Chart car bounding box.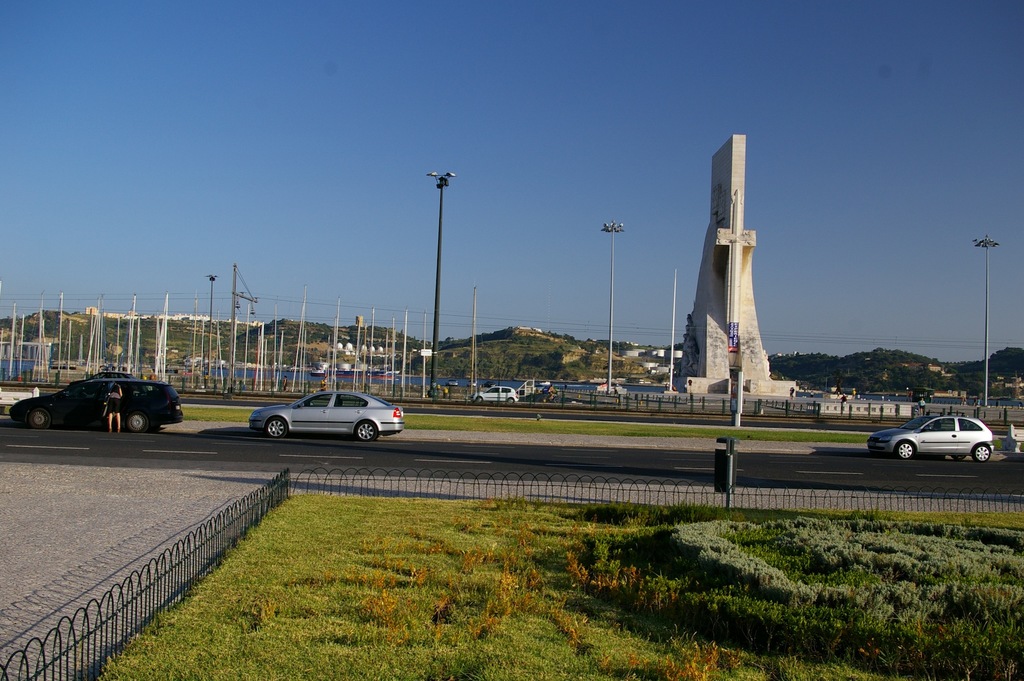
Charted: box=[470, 387, 516, 405].
